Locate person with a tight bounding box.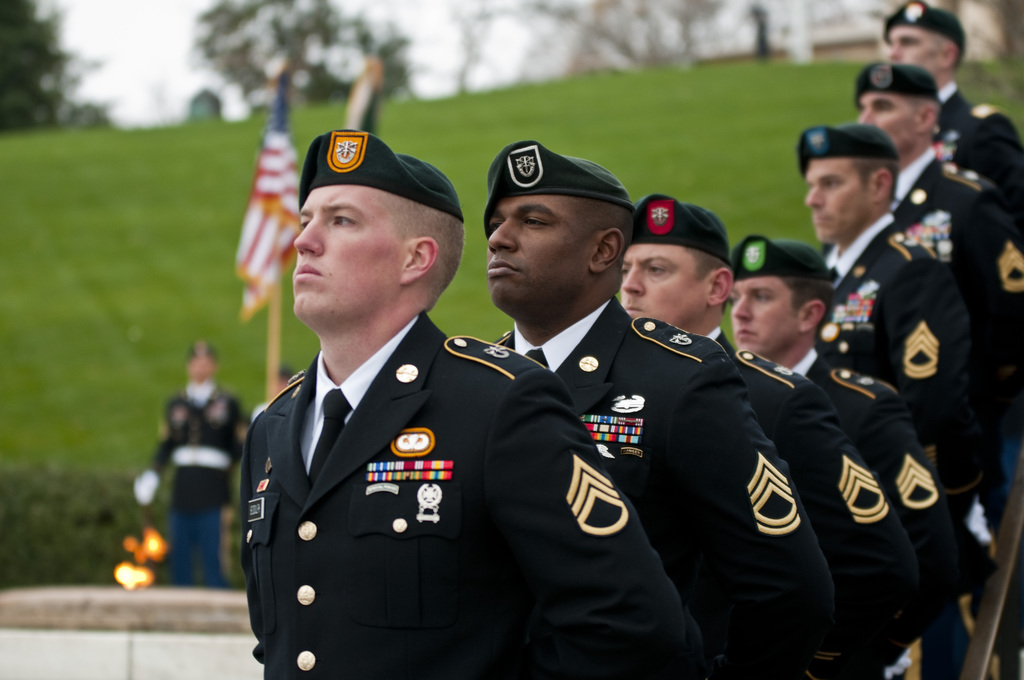
792 124 986 514.
